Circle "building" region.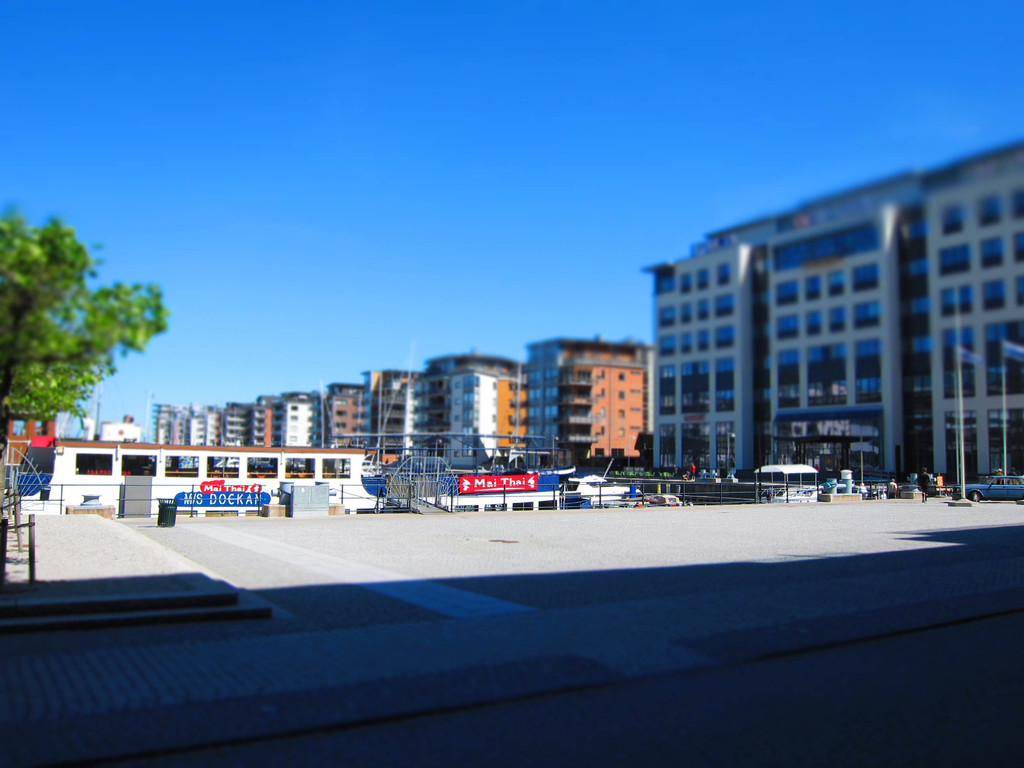
Region: (x1=641, y1=149, x2=1023, y2=497).
